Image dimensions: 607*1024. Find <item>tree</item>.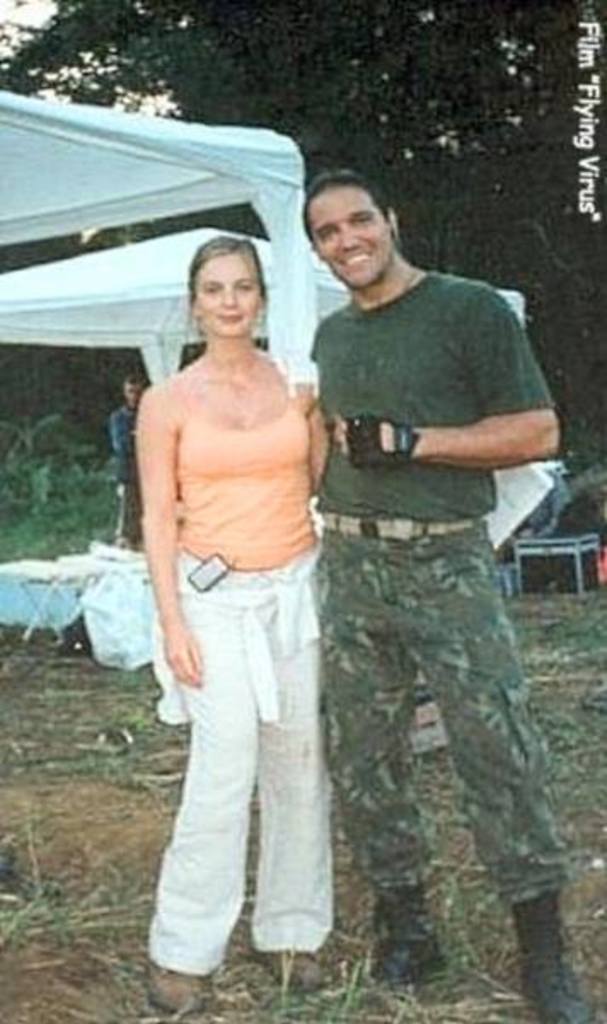
0, 0, 605, 501.
